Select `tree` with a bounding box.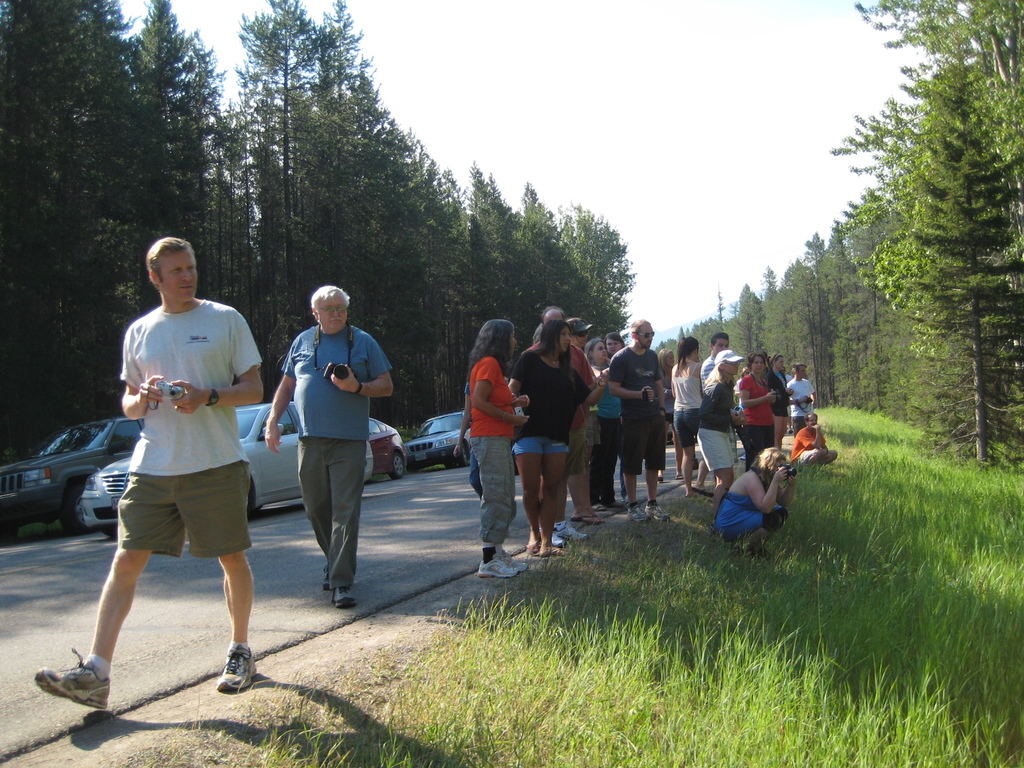
734,264,802,383.
